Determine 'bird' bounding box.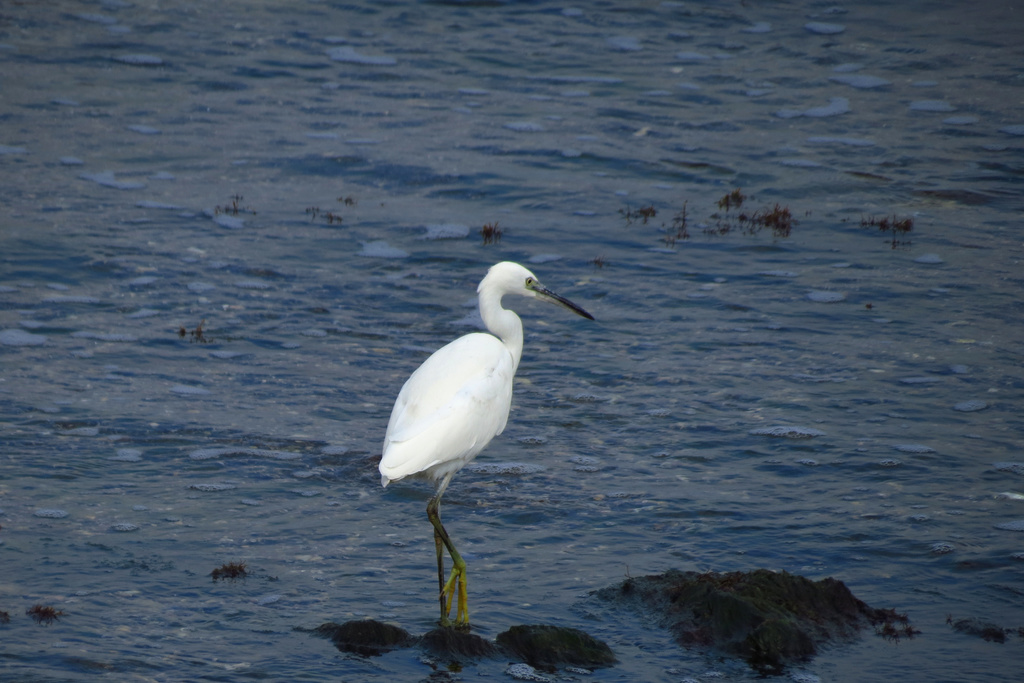
Determined: 376,278,578,627.
